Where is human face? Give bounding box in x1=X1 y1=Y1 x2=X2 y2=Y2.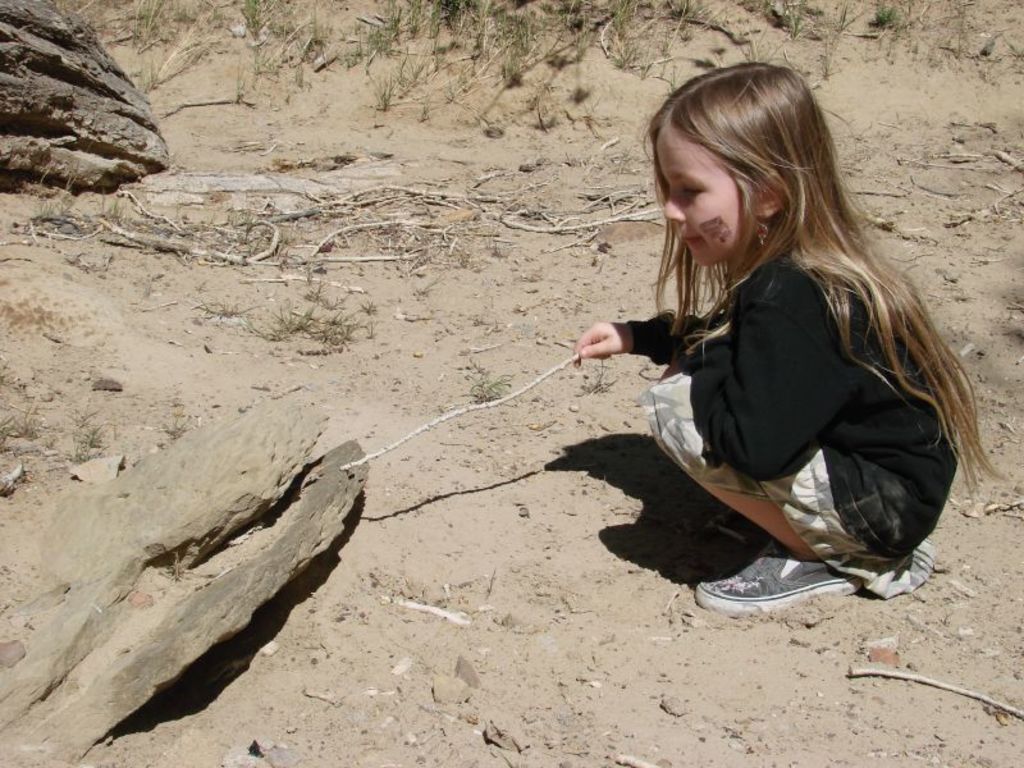
x1=659 y1=119 x2=751 y2=266.
